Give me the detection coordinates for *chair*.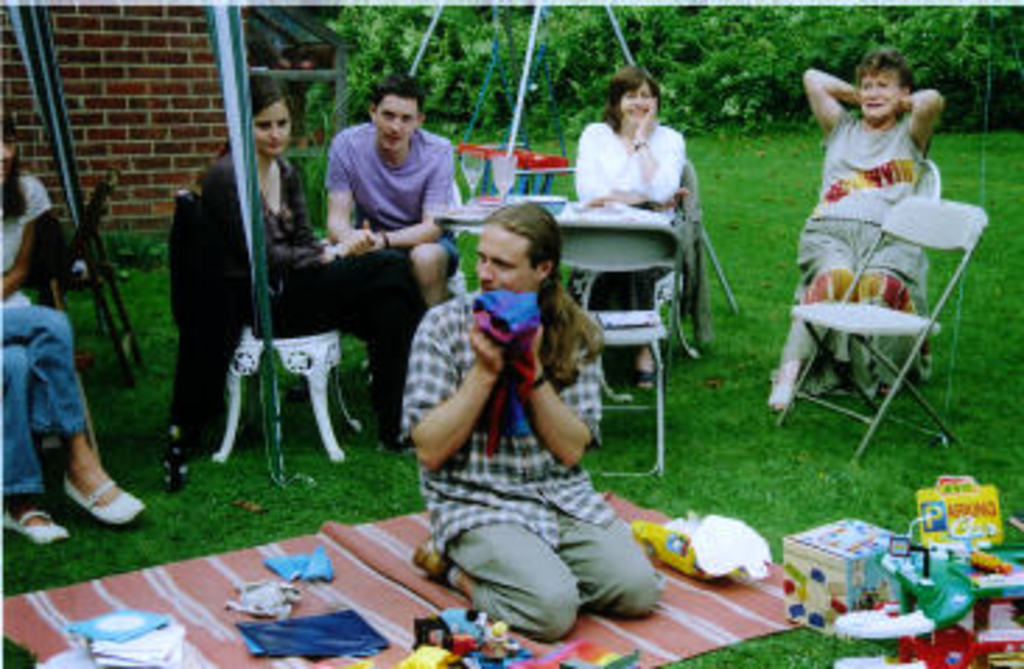
<bbox>168, 190, 375, 467</bbox>.
